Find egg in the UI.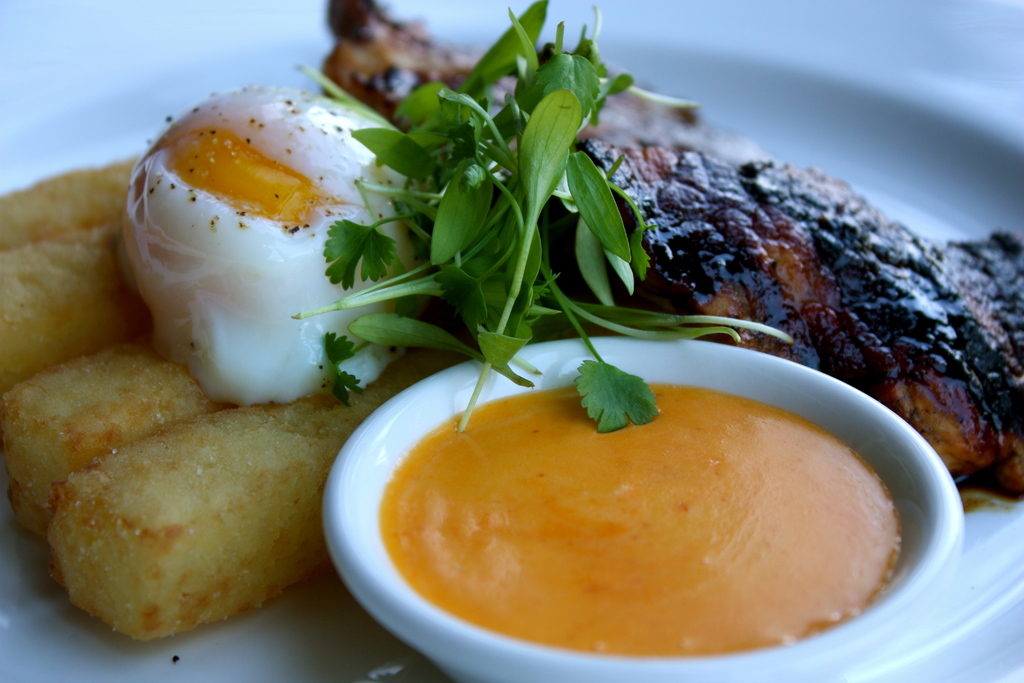
UI element at box=[125, 82, 427, 410].
